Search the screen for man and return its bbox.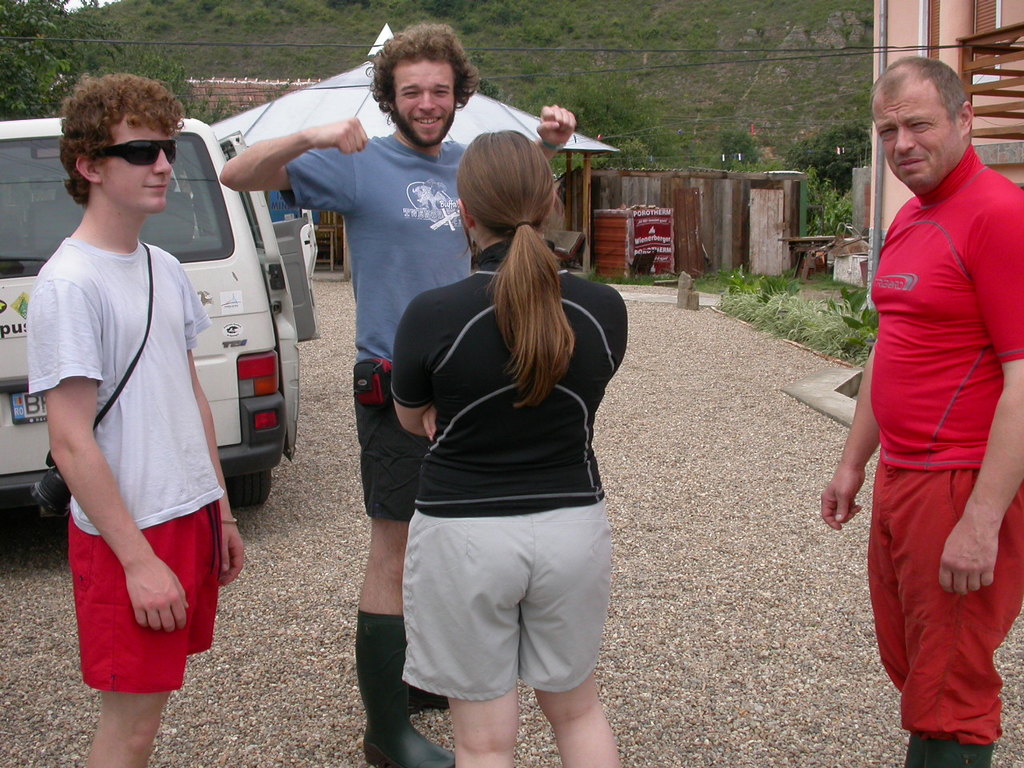
Found: detection(26, 70, 245, 767).
